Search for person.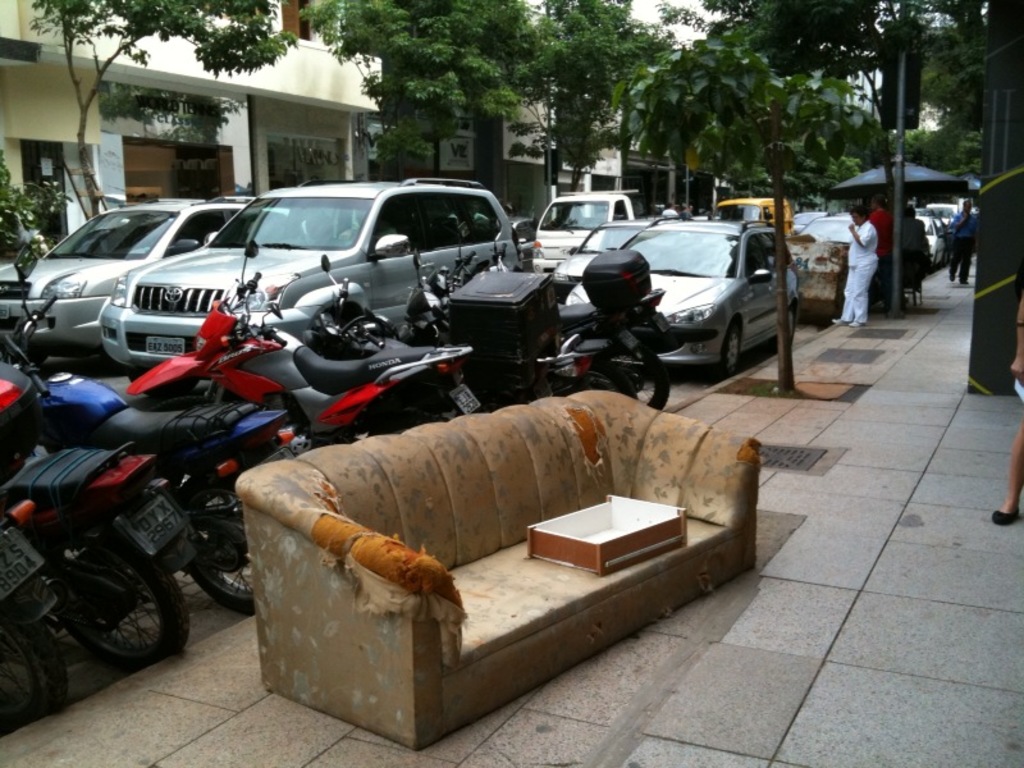
Found at x1=946 y1=192 x2=983 y2=285.
